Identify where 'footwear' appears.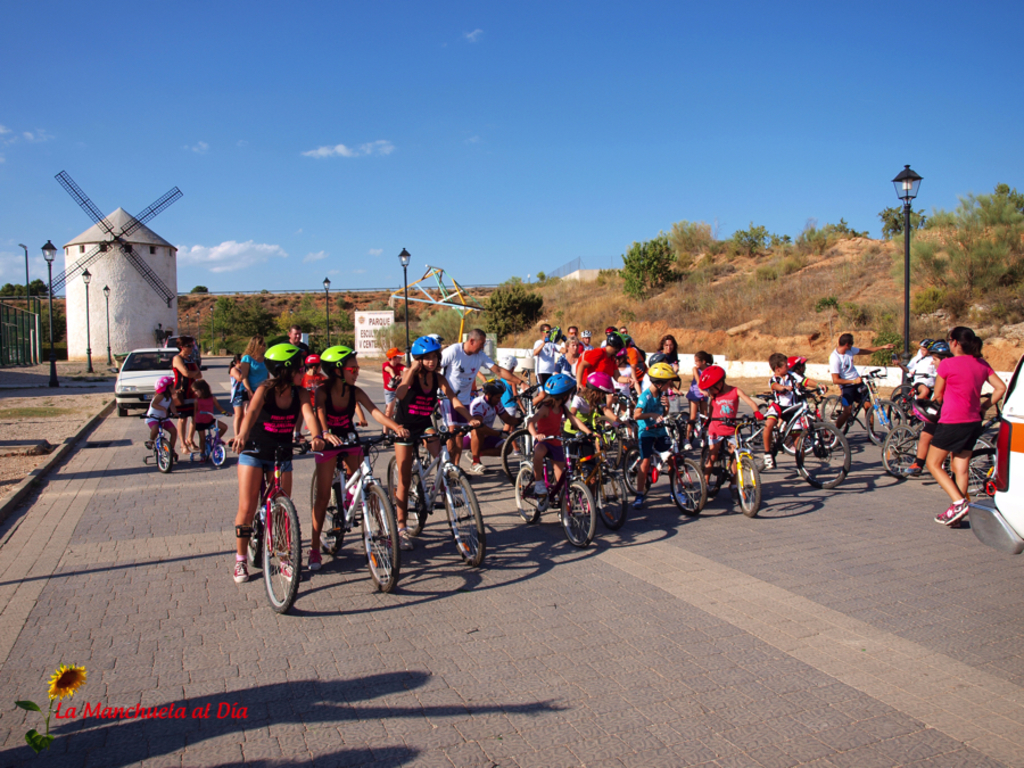
Appears at region(233, 563, 249, 579).
